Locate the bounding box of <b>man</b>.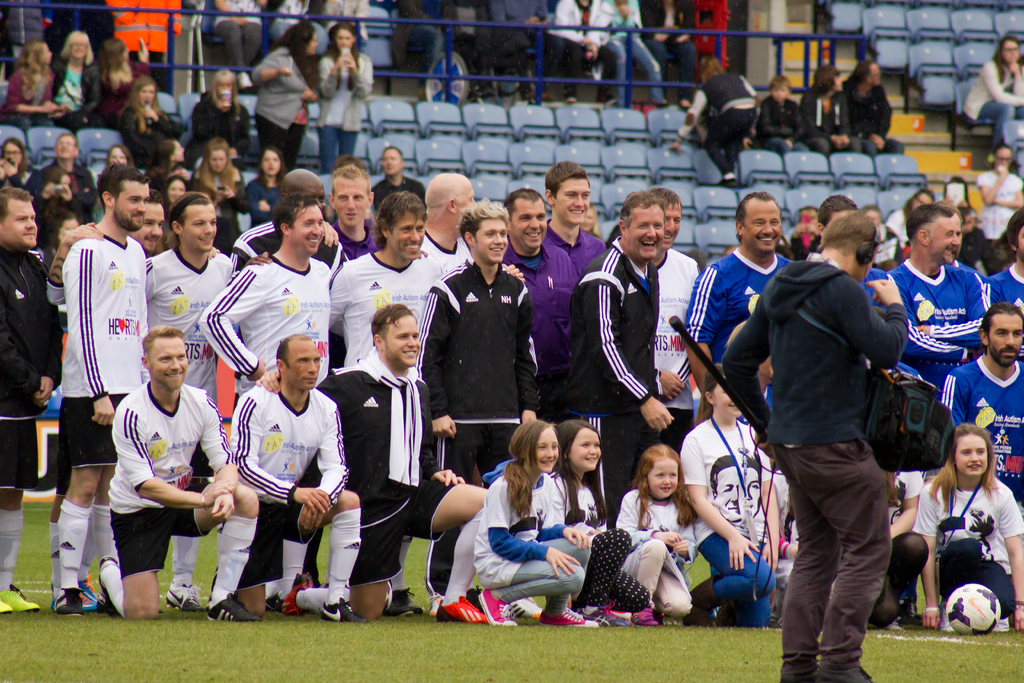
Bounding box: detection(0, 186, 61, 618).
